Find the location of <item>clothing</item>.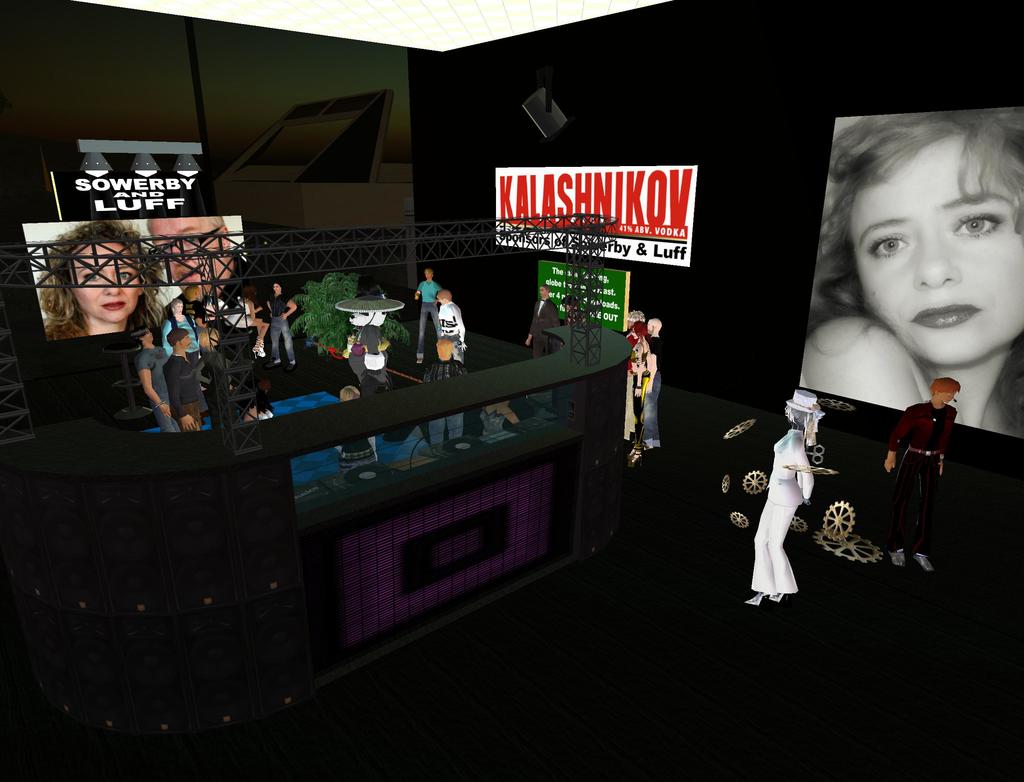
Location: region(256, 401, 272, 423).
